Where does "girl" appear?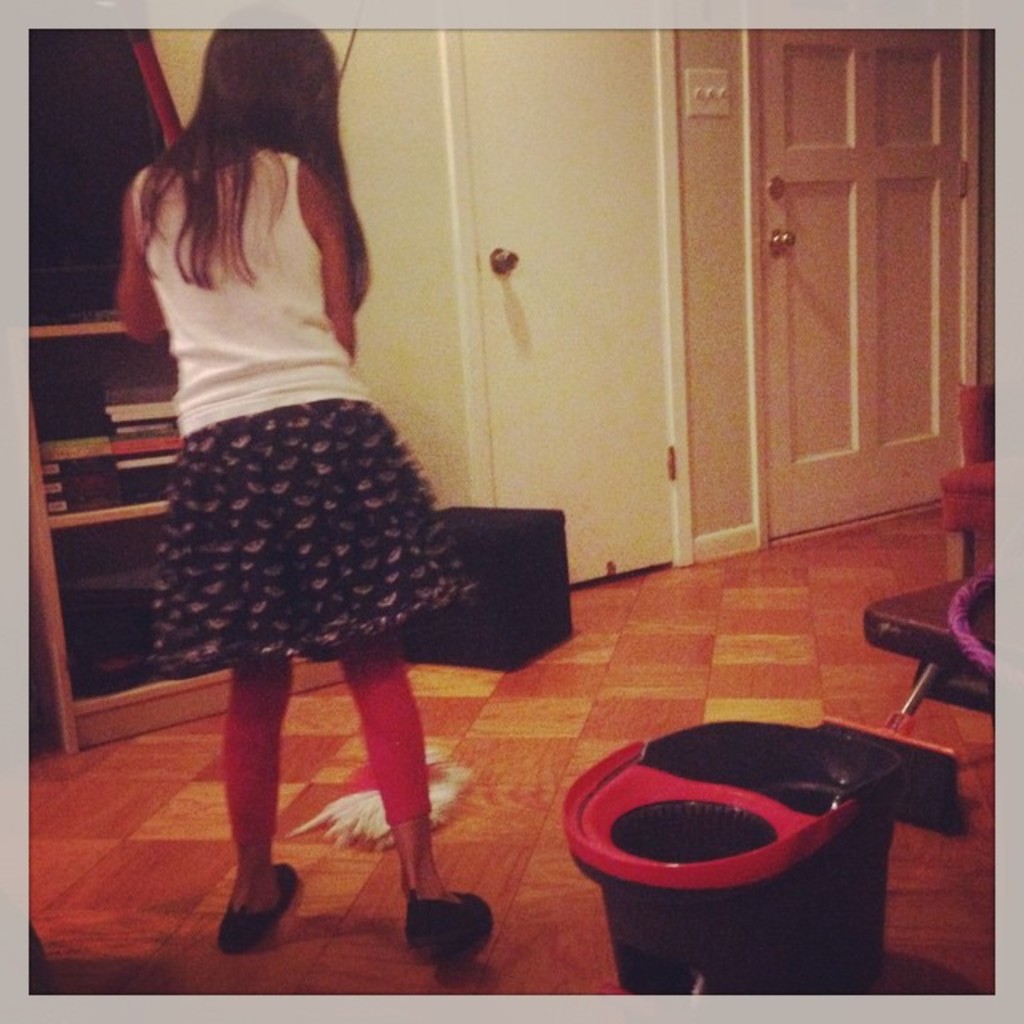
Appears at Rect(115, 27, 493, 950).
